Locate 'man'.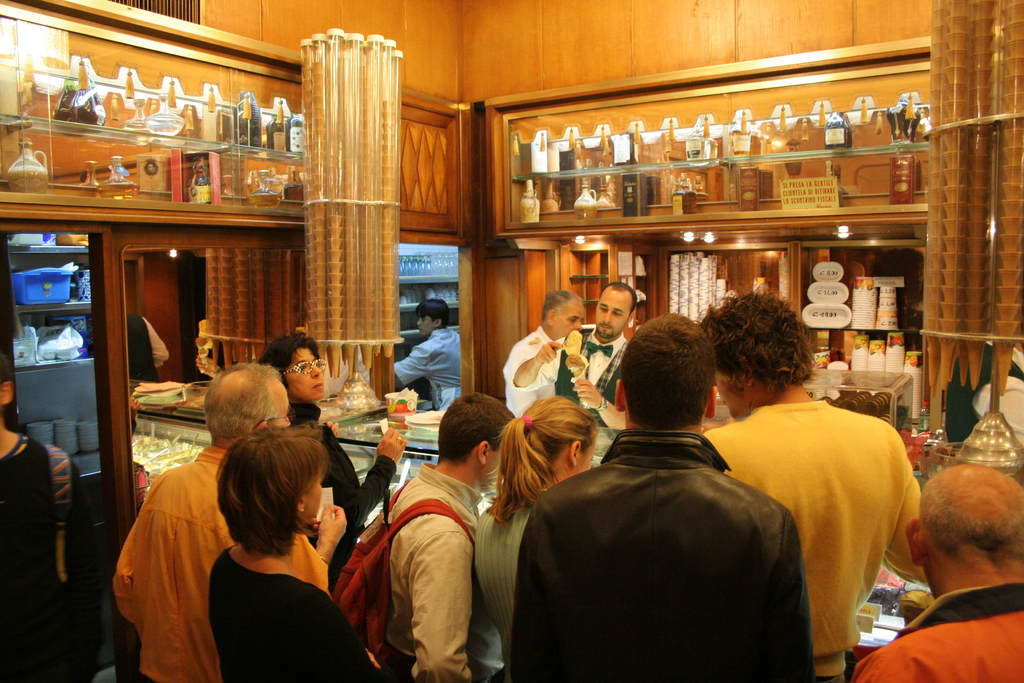
Bounding box: bbox=(851, 461, 1023, 682).
